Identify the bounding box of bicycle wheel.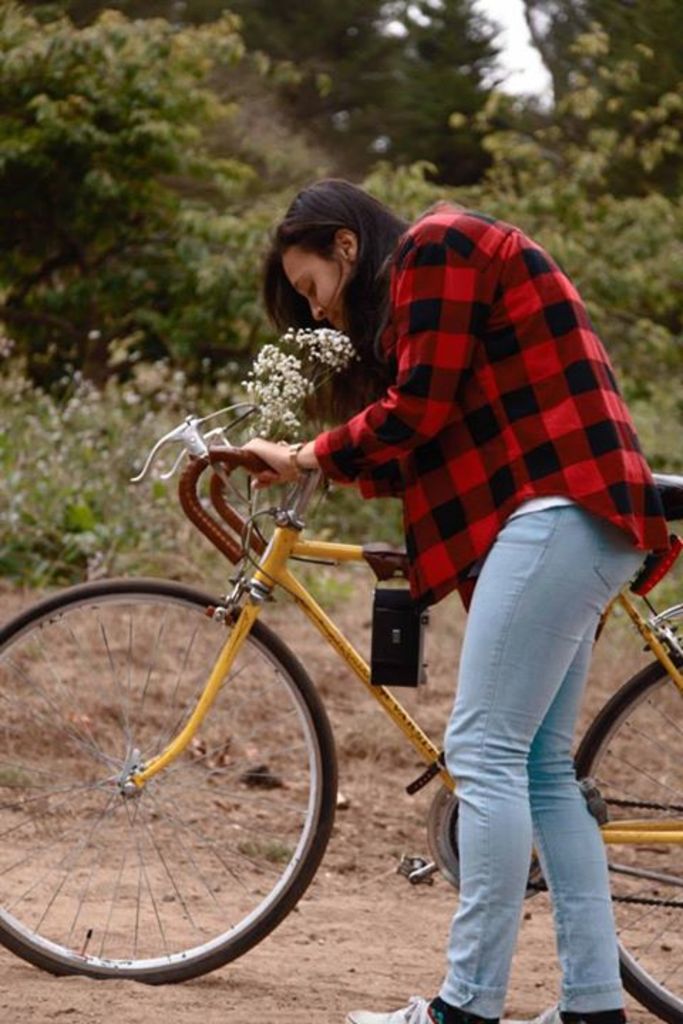
[0,607,360,981].
